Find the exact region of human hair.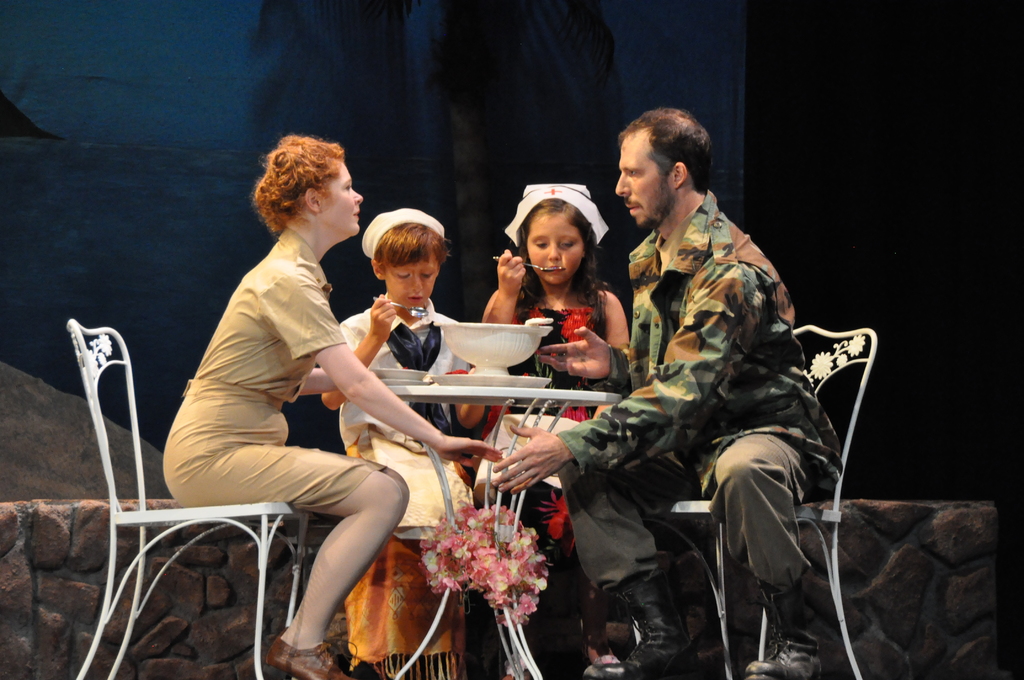
Exact region: x1=614 y1=106 x2=715 y2=194.
